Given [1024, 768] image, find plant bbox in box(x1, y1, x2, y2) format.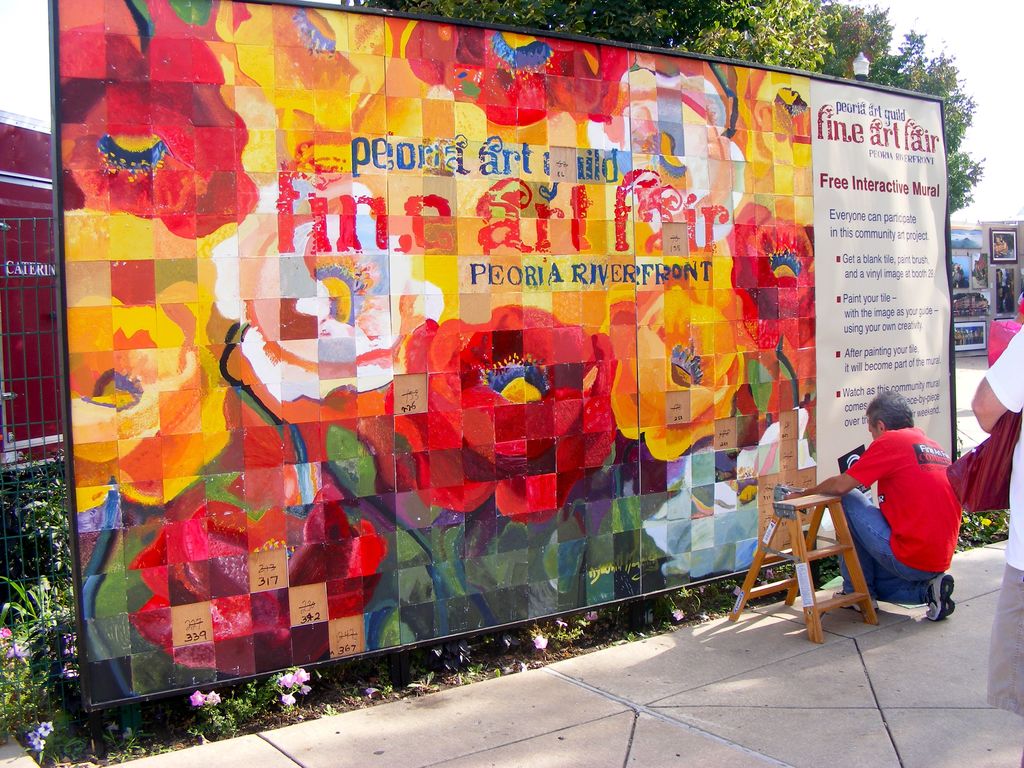
box(109, 694, 175, 767).
